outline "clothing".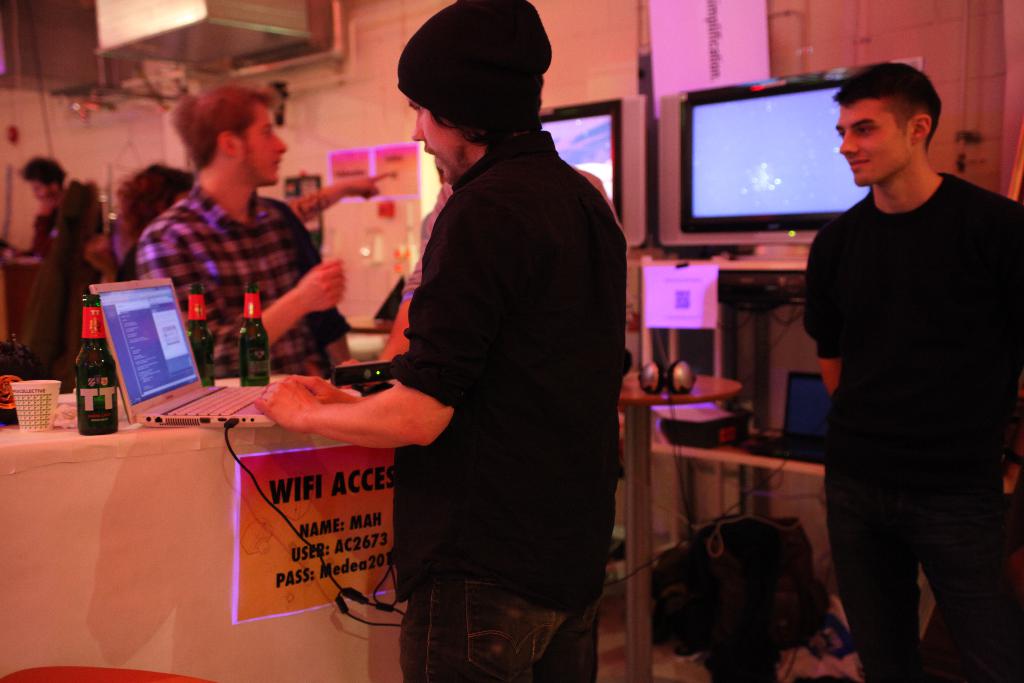
Outline: select_region(0, 179, 101, 395).
